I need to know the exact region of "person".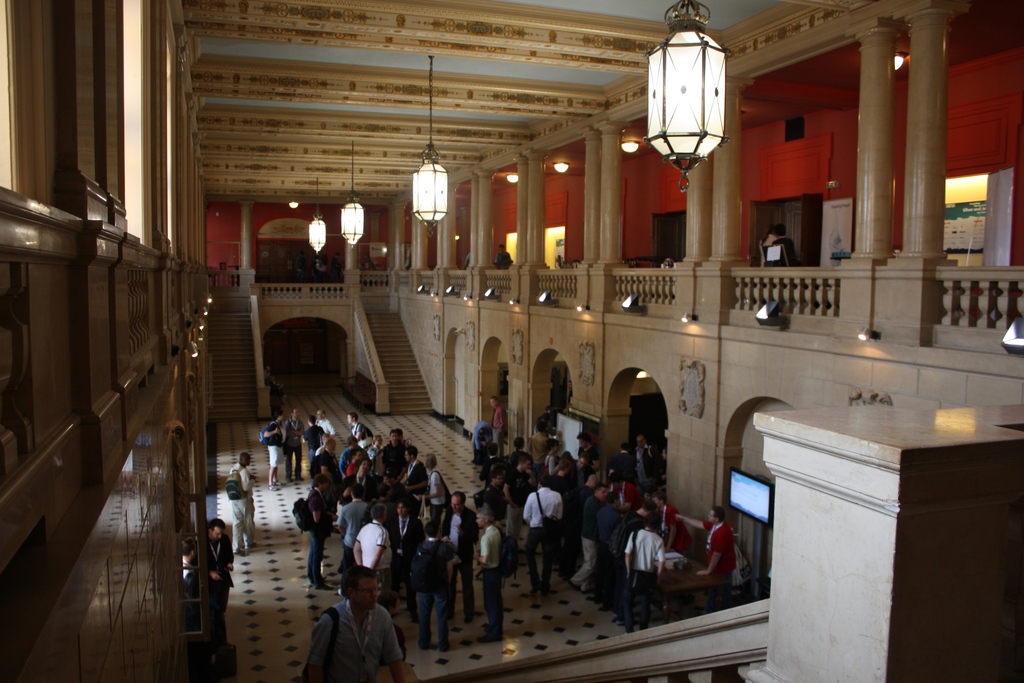
Region: box(228, 454, 254, 557).
